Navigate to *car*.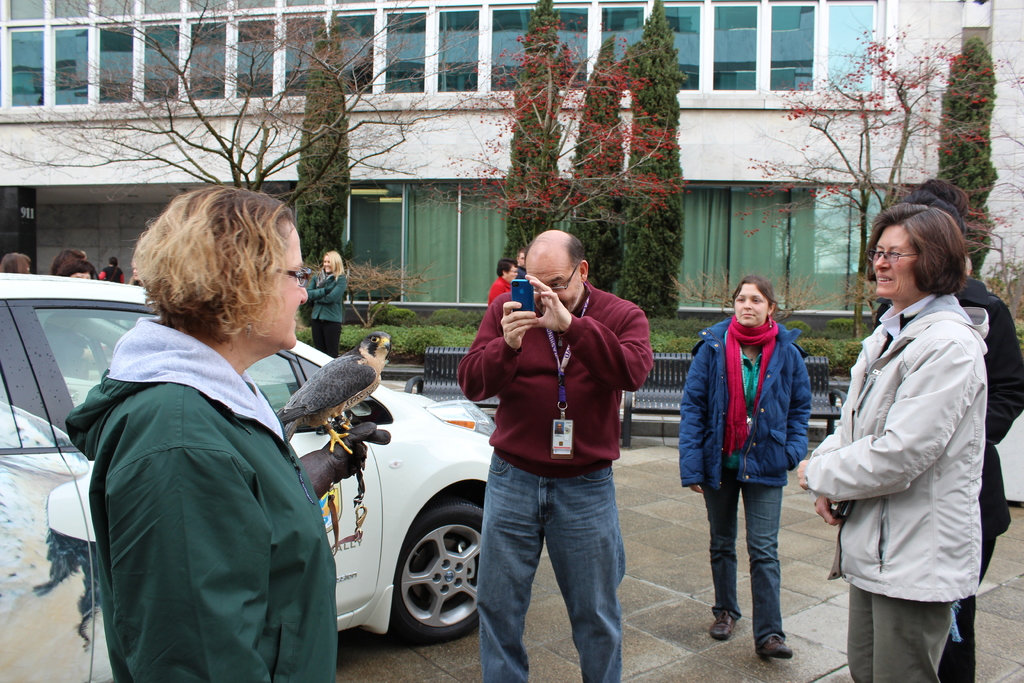
Navigation target: BBox(0, 268, 494, 682).
